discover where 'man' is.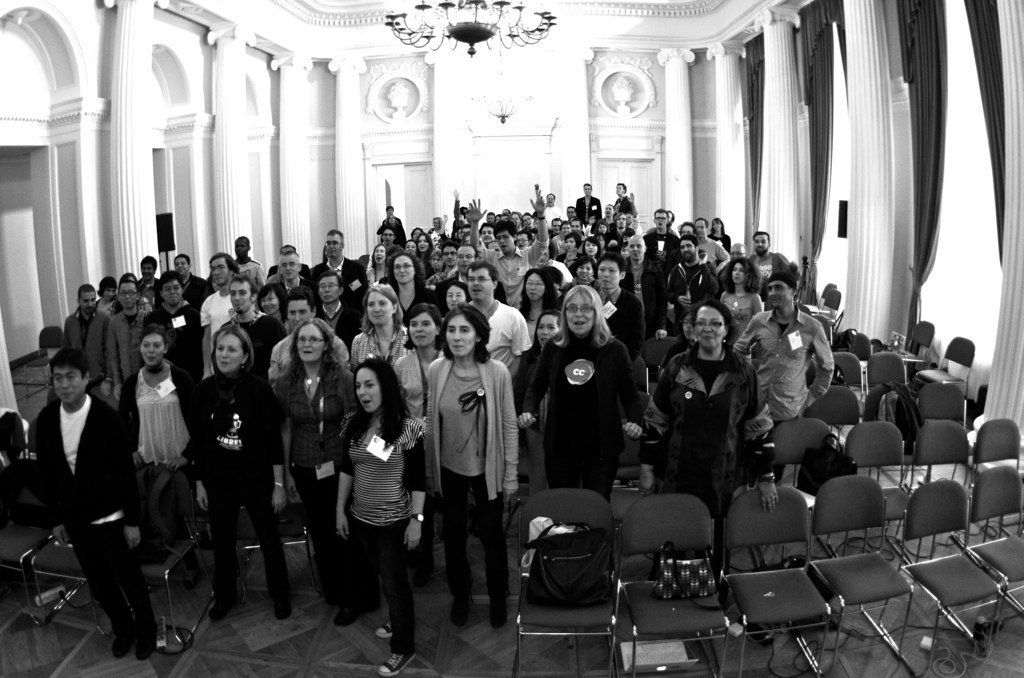
Discovered at (left=142, top=270, right=198, bottom=391).
